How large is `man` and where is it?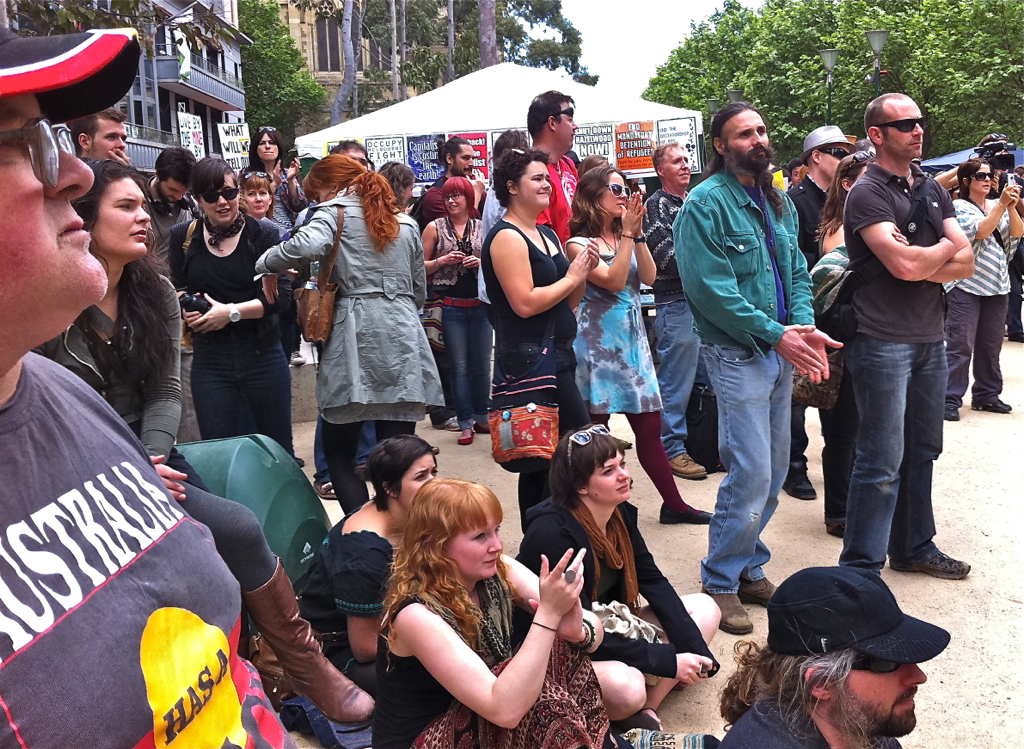
Bounding box: <box>428,137,483,211</box>.
